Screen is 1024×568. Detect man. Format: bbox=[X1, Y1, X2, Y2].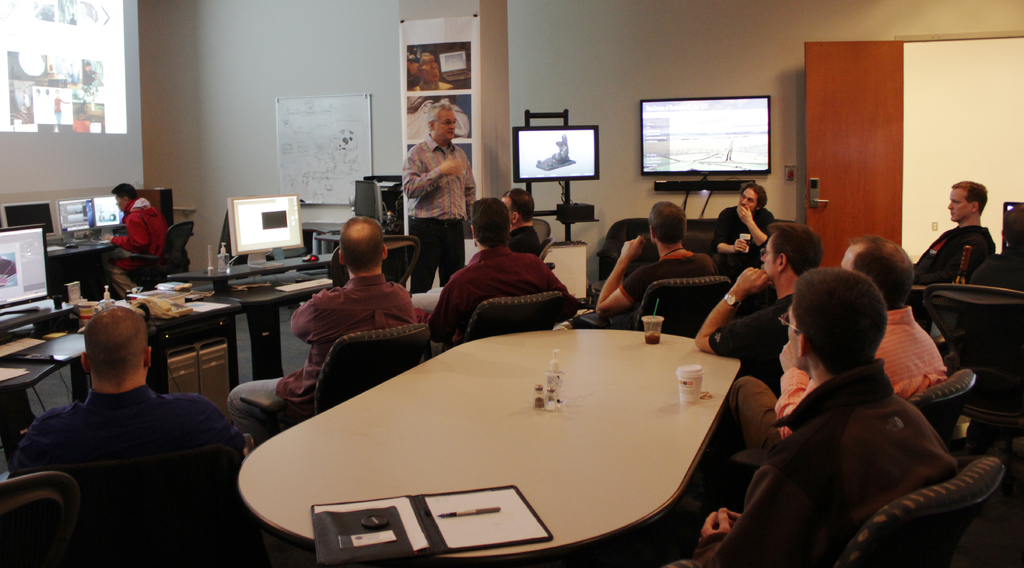
bbox=[406, 106, 476, 296].
